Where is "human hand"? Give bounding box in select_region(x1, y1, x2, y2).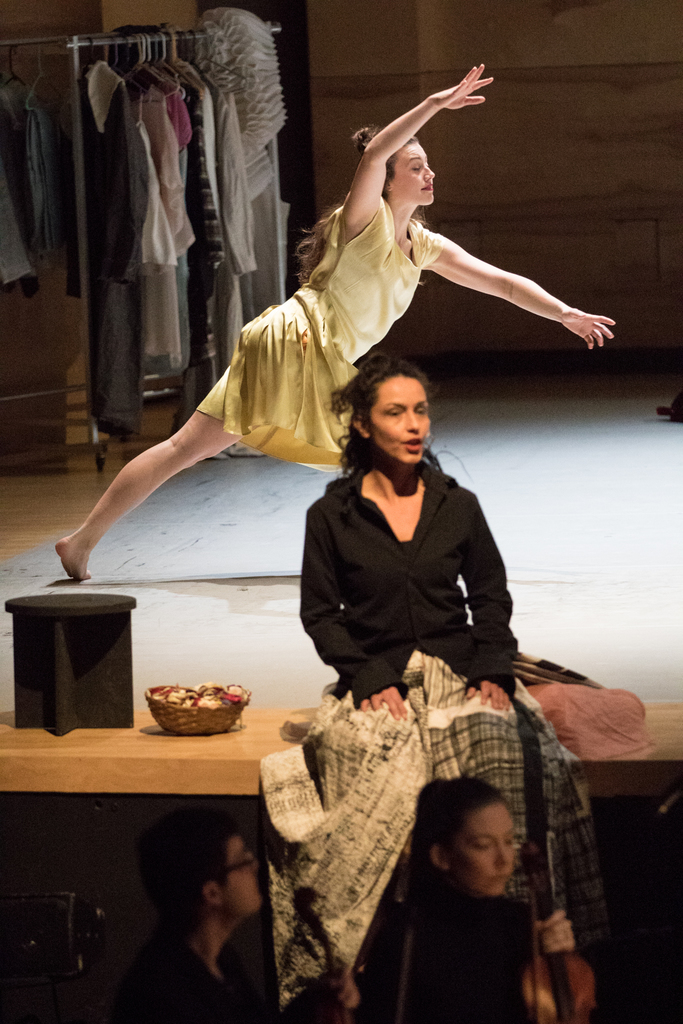
select_region(538, 904, 573, 953).
